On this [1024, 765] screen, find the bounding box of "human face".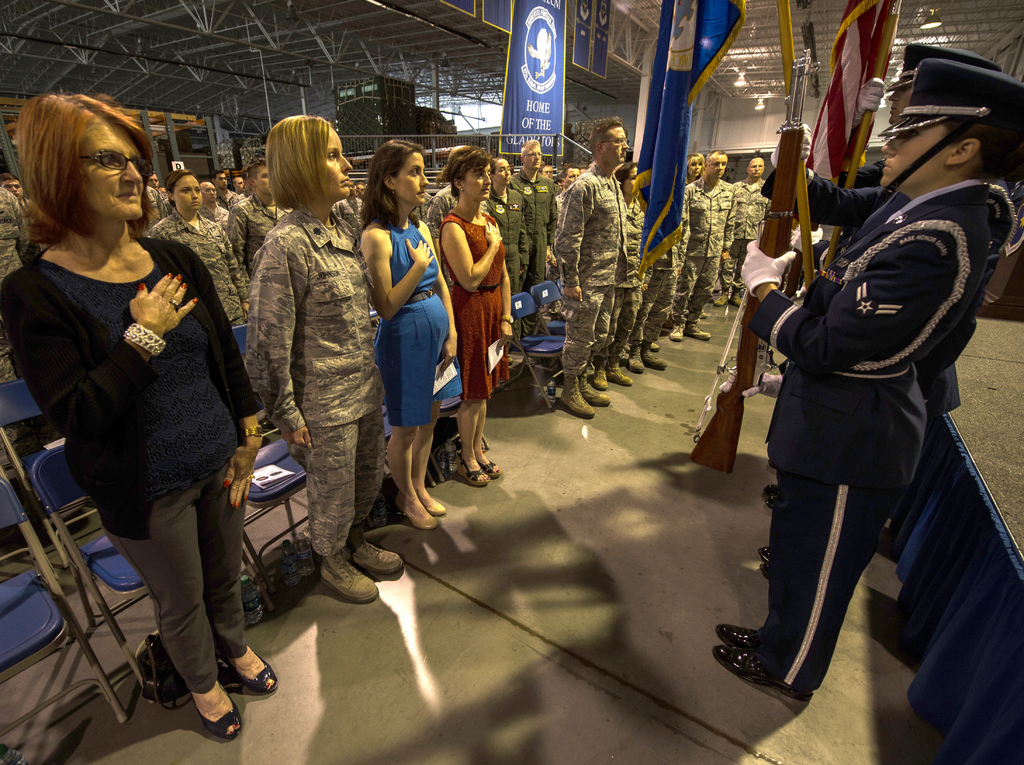
Bounding box: 746 161 763 177.
